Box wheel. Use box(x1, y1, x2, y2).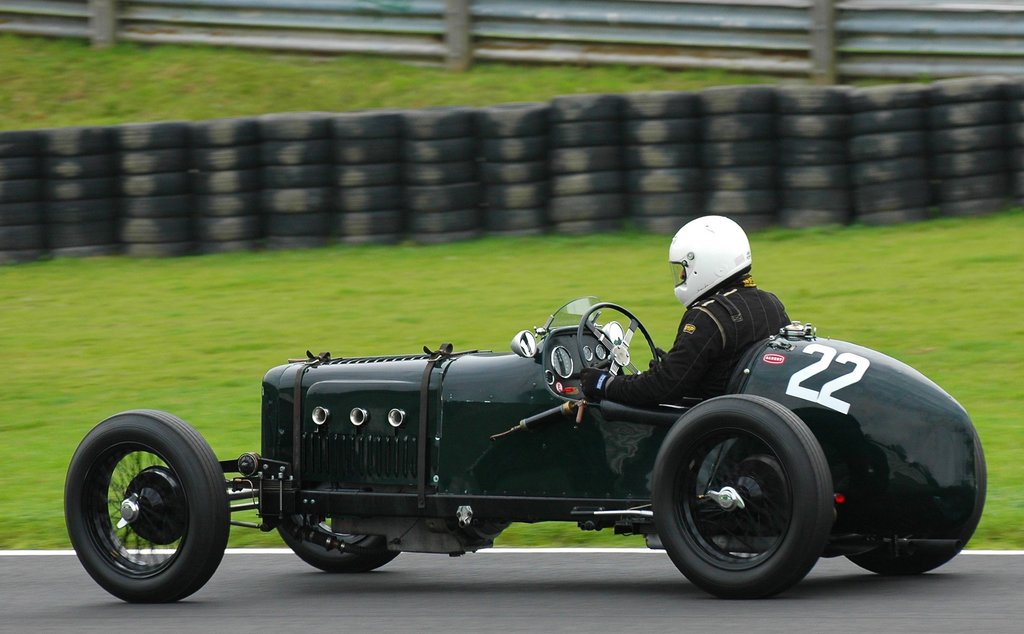
box(276, 512, 401, 574).
